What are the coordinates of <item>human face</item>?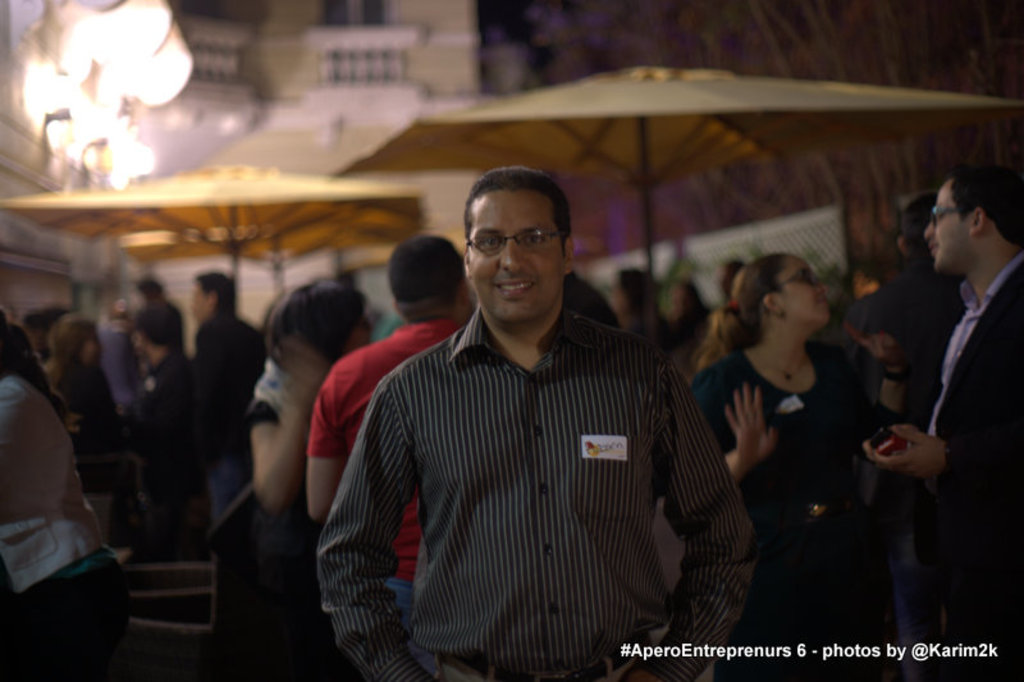
box=[773, 248, 833, 335].
